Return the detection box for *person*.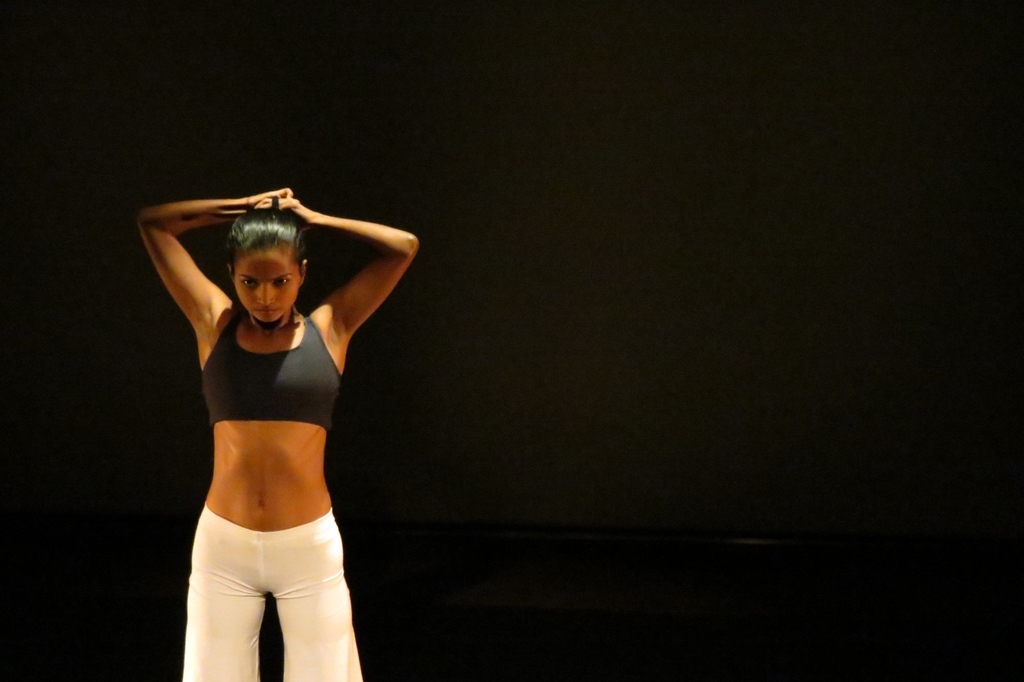
x1=120 y1=159 x2=405 y2=669.
